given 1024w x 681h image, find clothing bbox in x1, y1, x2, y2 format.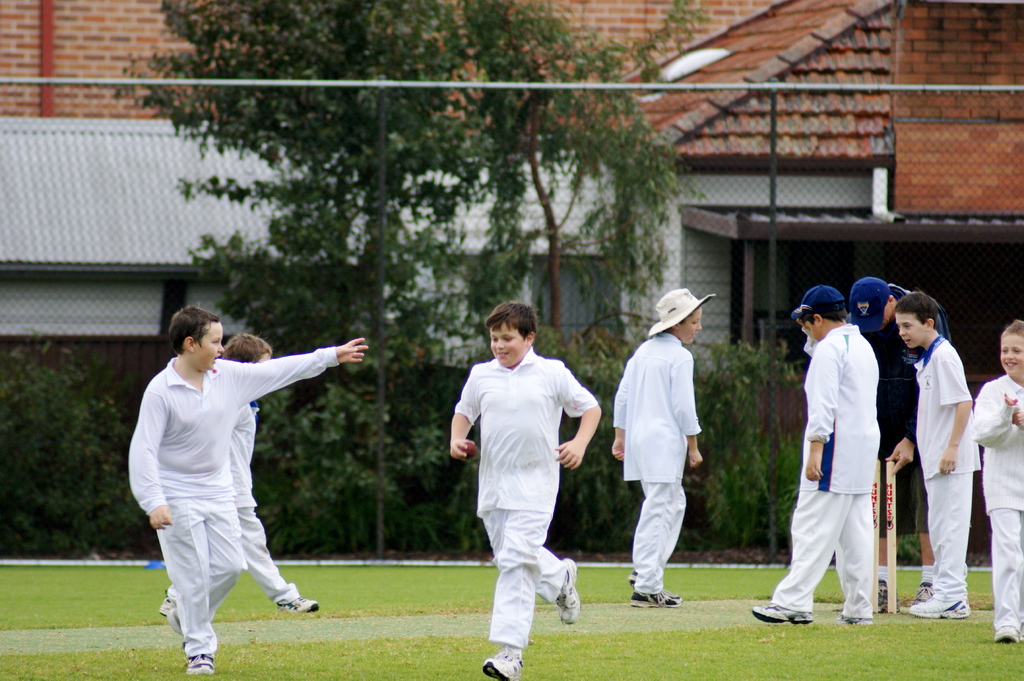
450, 339, 598, 650.
